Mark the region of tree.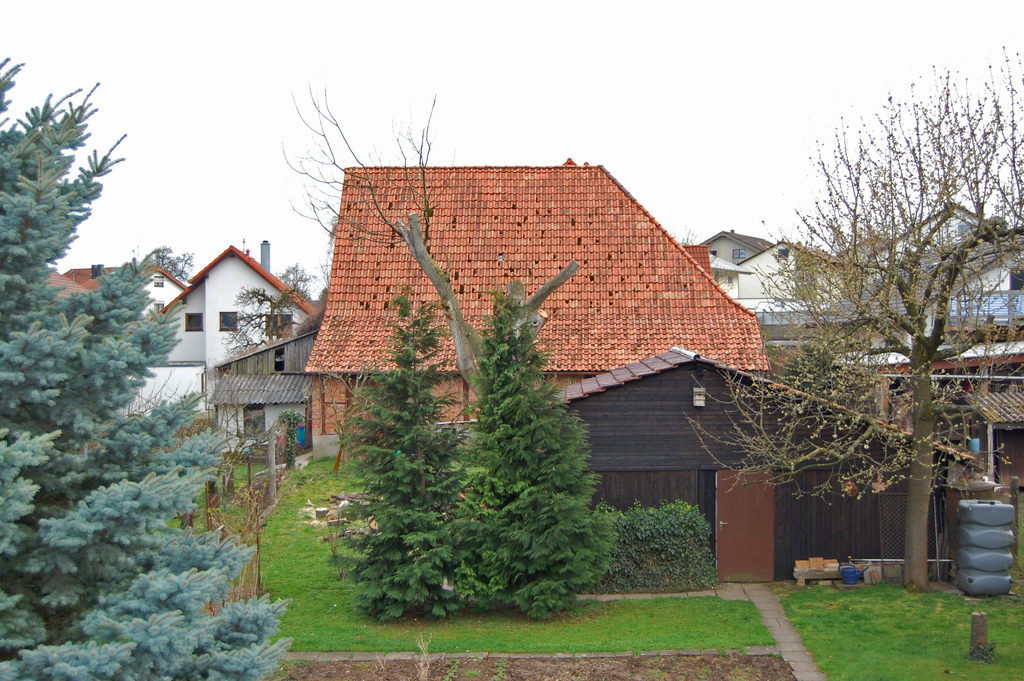
Region: l=140, t=243, r=194, b=284.
